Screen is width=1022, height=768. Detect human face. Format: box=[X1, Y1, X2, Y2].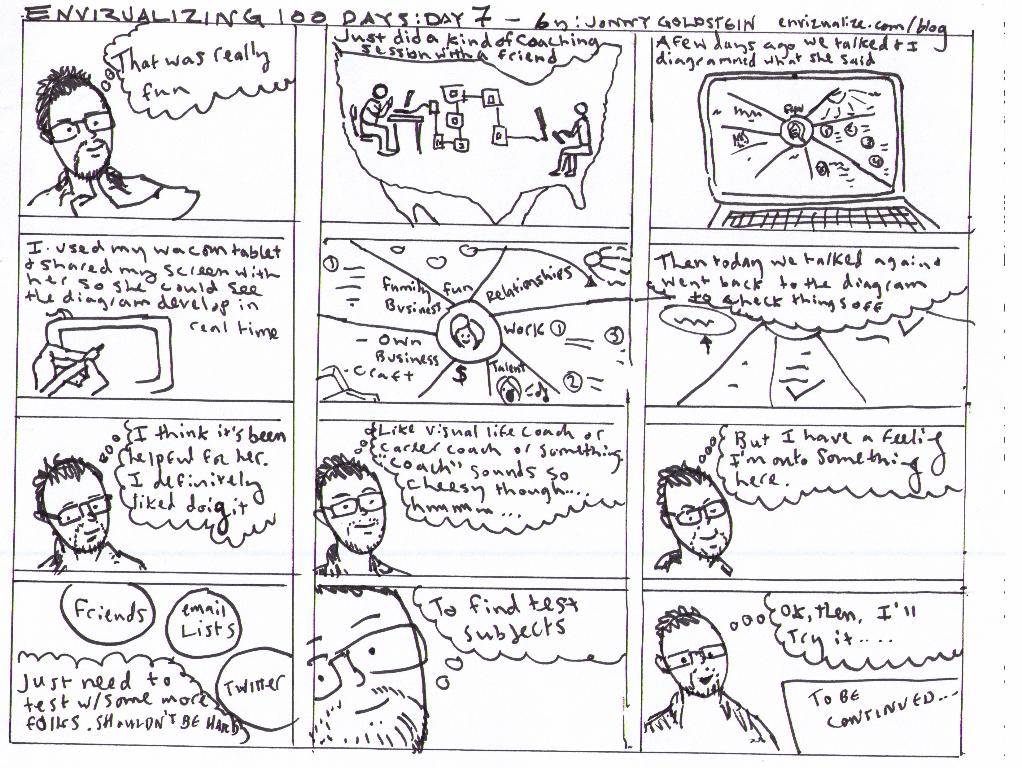
box=[321, 467, 381, 549].
